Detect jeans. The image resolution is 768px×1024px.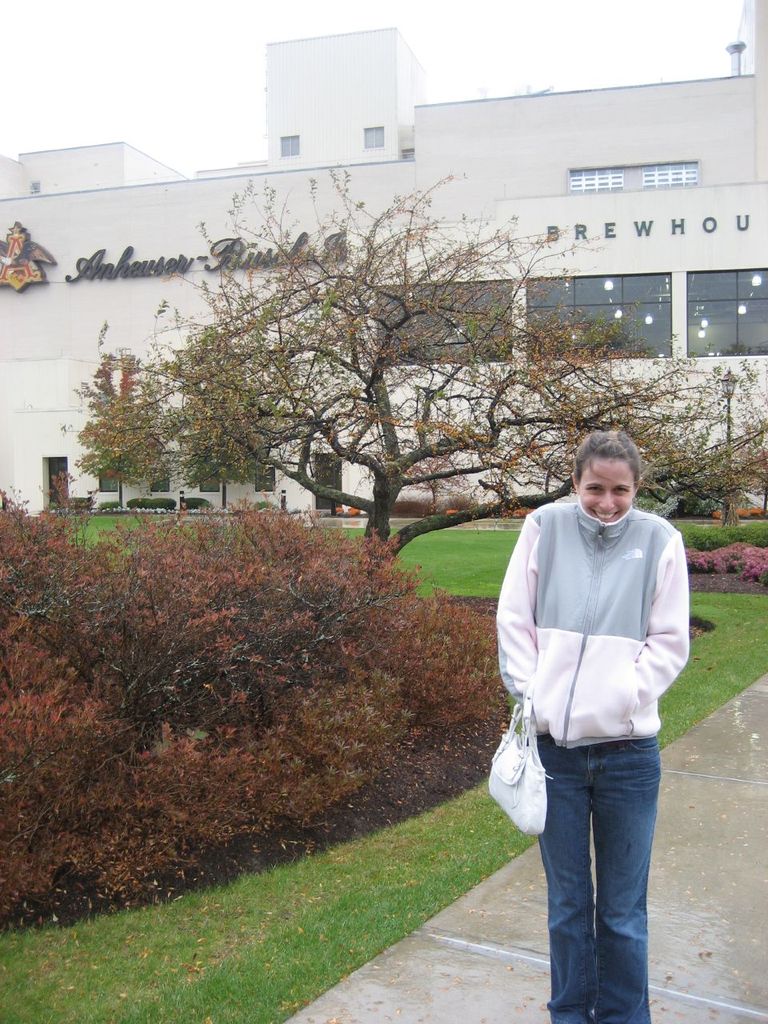
locate(539, 735, 656, 1023).
